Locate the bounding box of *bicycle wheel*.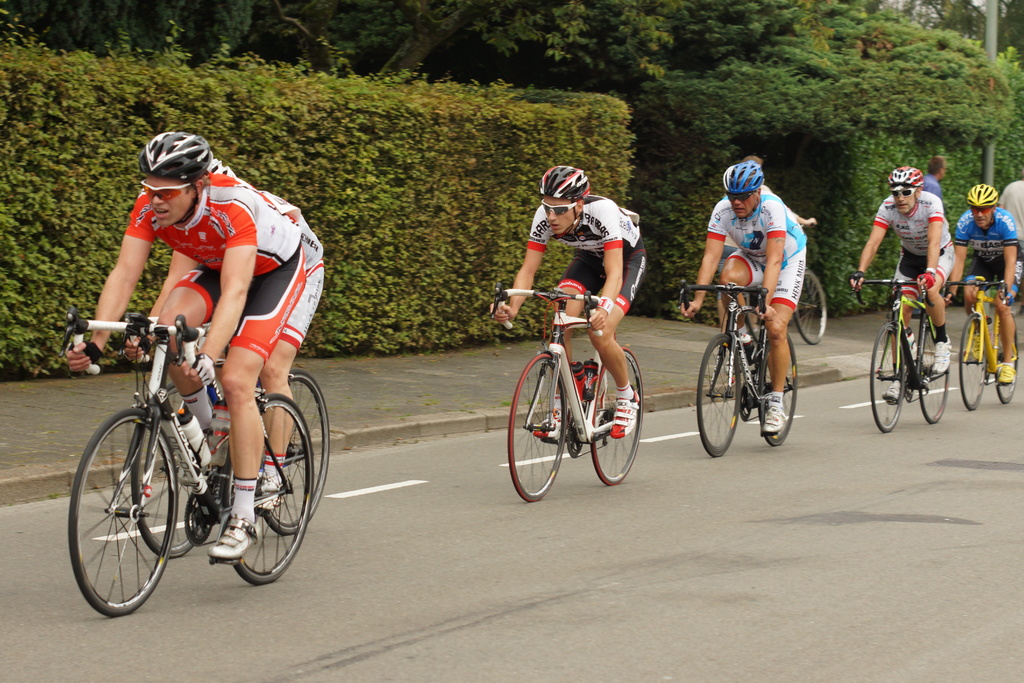
Bounding box: box=[506, 350, 573, 502].
